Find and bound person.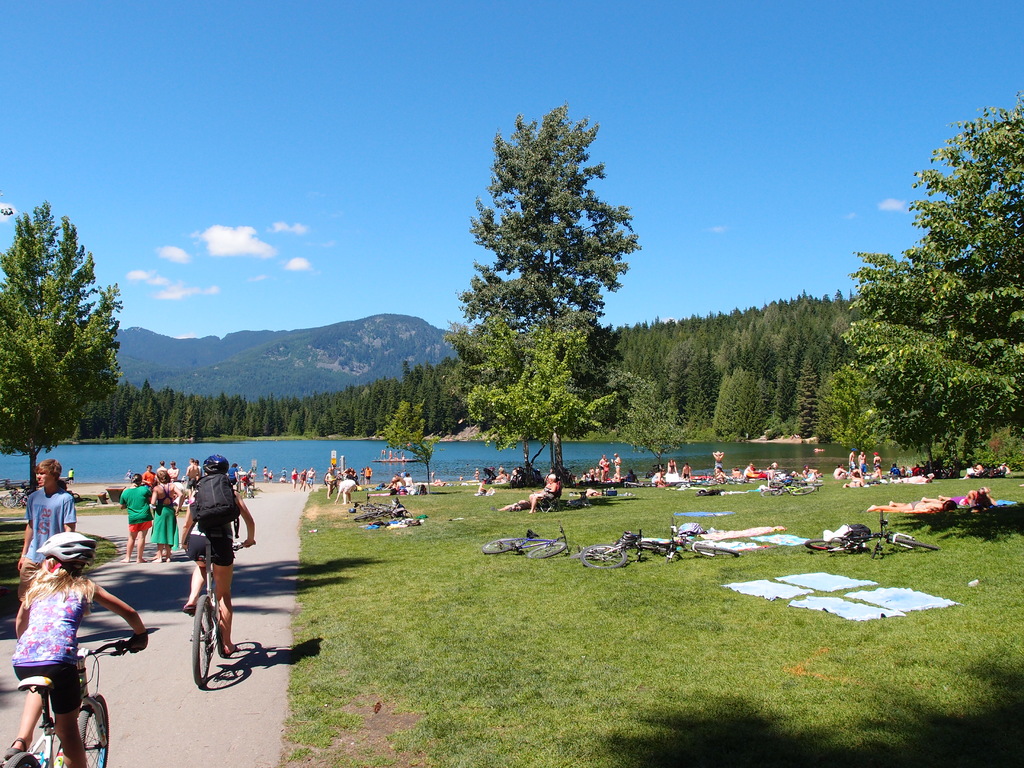
Bound: box(718, 467, 728, 483).
